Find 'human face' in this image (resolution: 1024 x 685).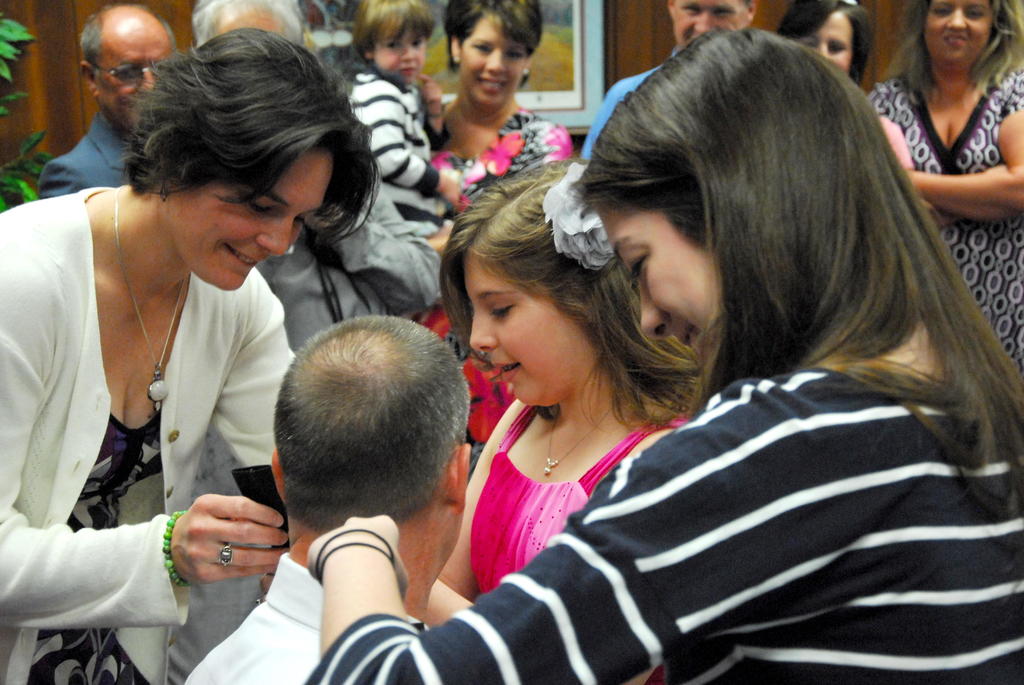
674:0:749:49.
